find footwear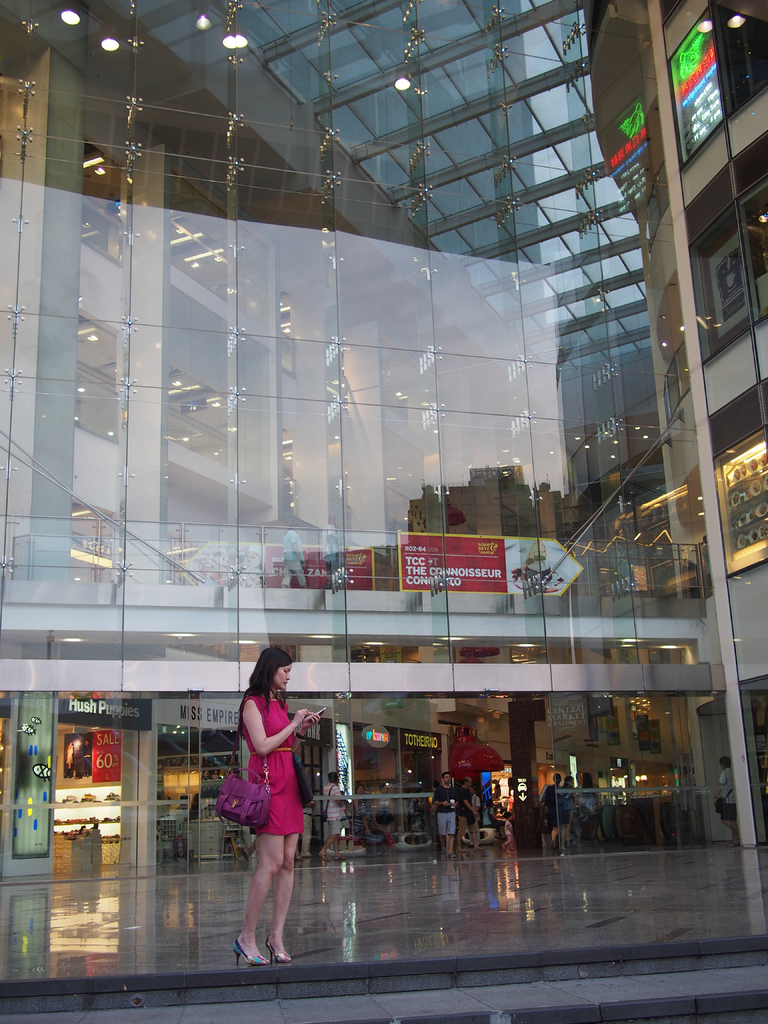
select_region(438, 851, 445, 860)
